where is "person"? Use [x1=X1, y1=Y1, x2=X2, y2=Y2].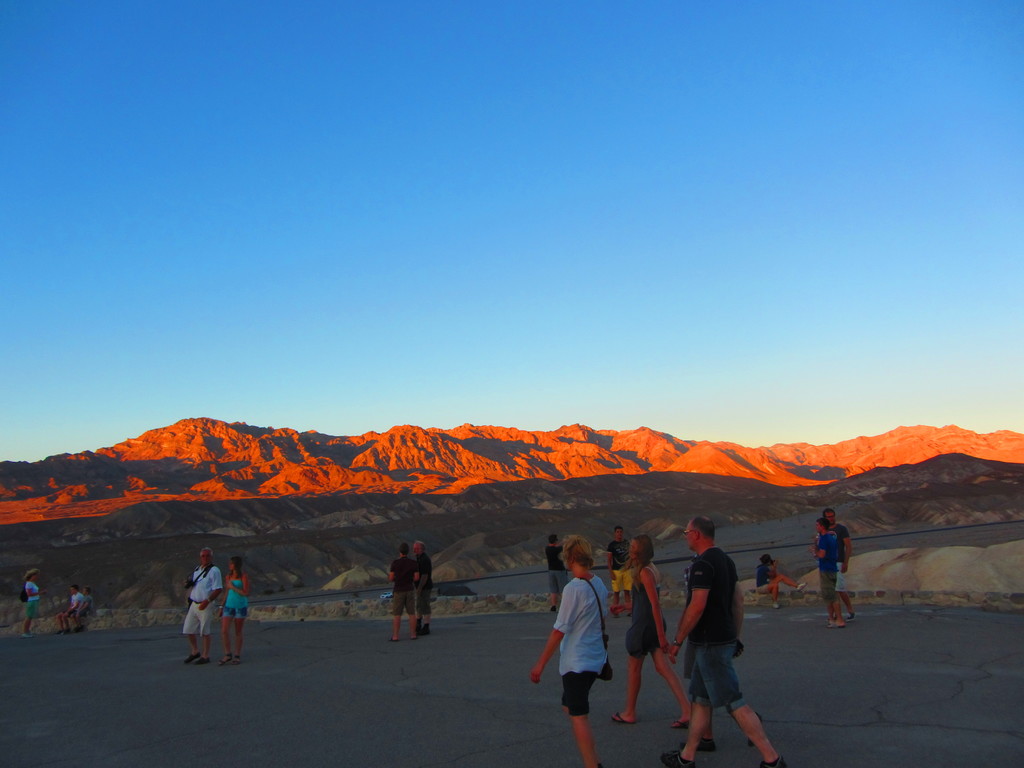
[x1=19, y1=563, x2=54, y2=644].
